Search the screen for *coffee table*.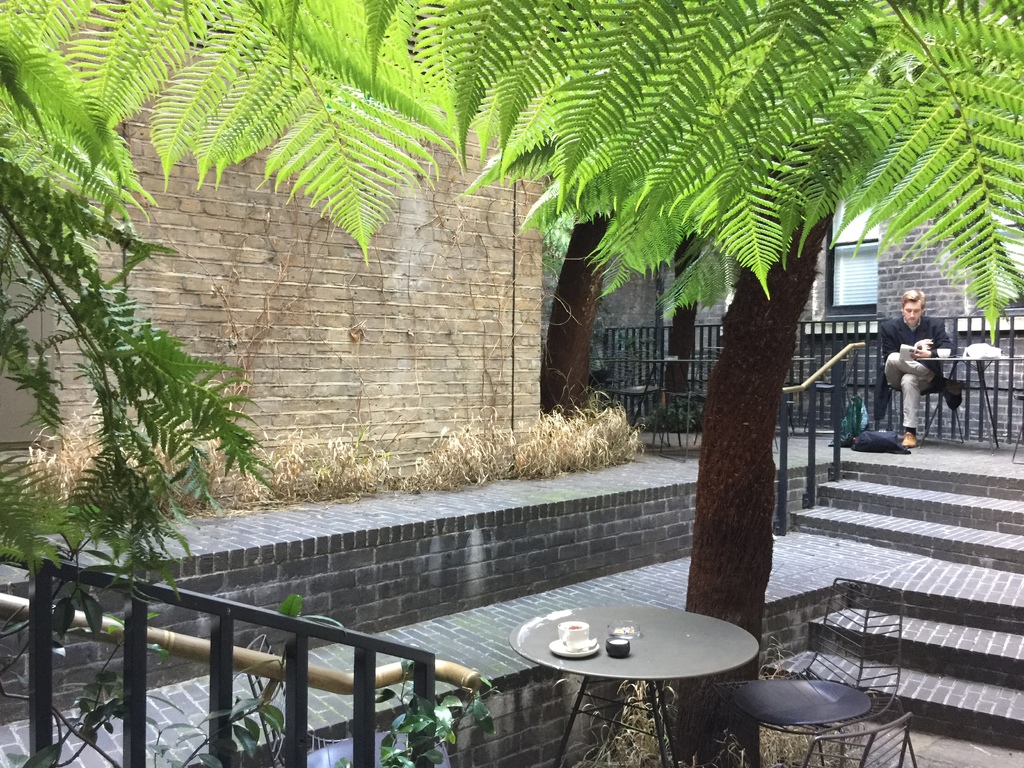
Found at left=478, top=586, right=773, bottom=754.
